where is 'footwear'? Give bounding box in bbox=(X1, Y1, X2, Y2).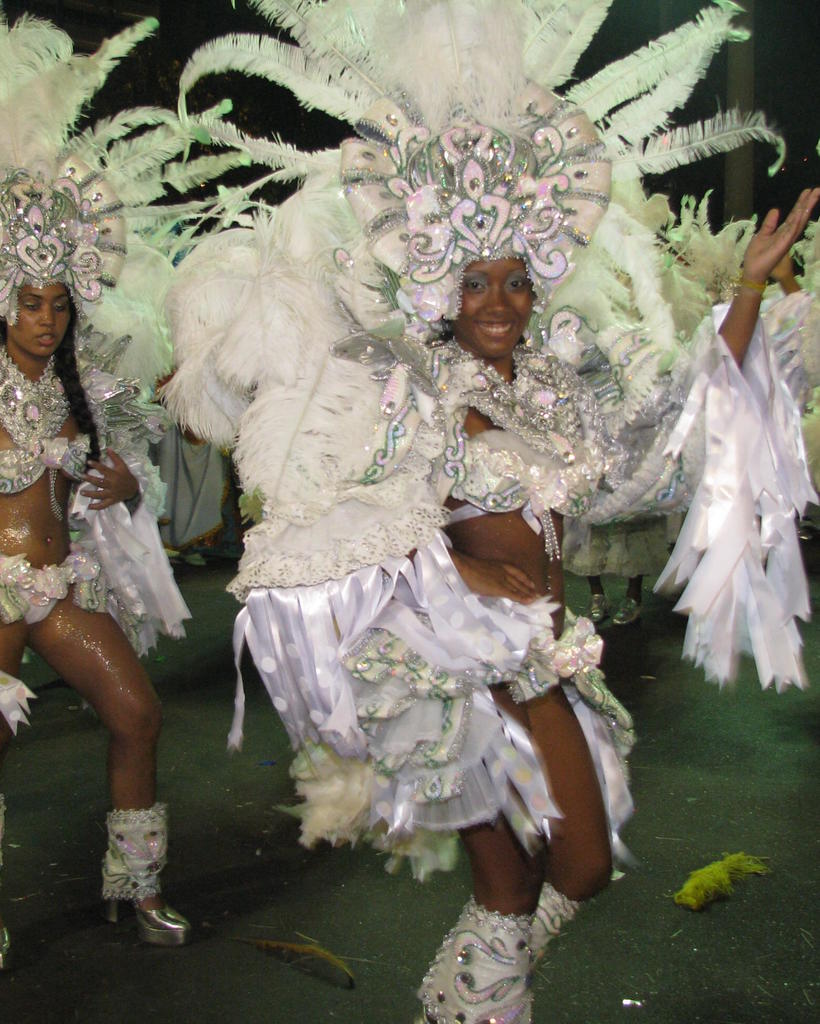
bbox=(394, 894, 595, 1021).
